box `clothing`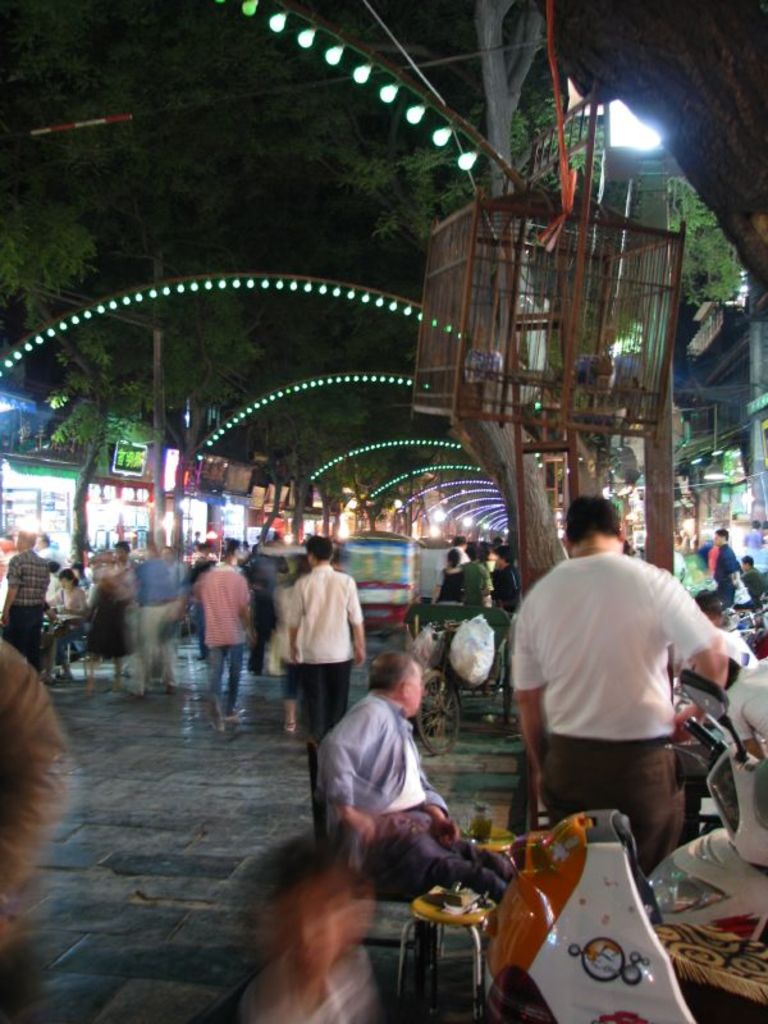
690/536/736/604
